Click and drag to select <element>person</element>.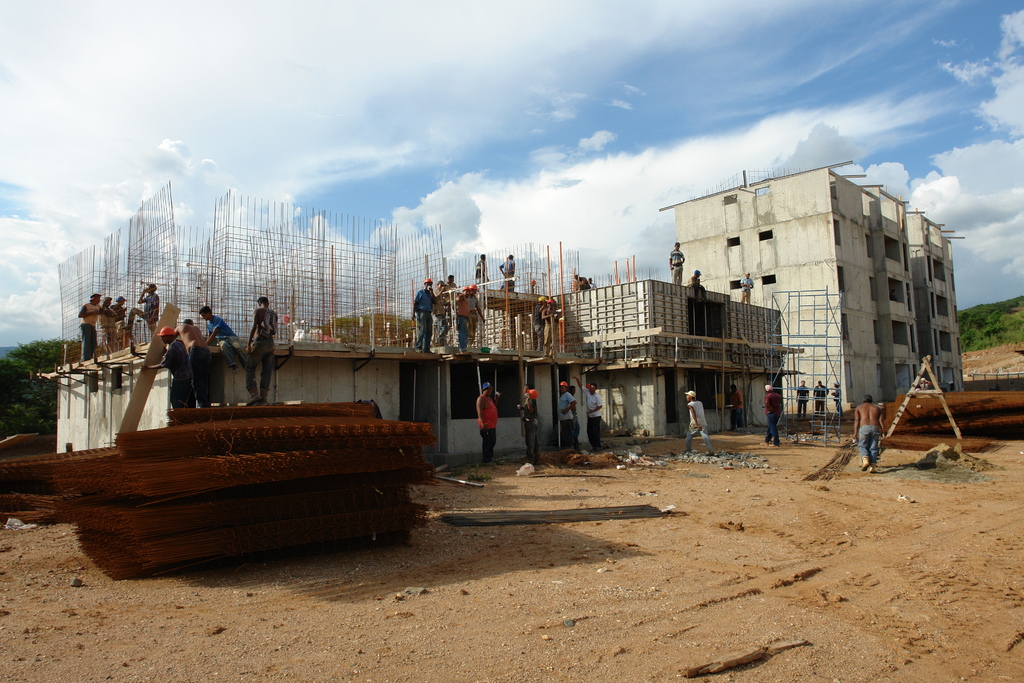
Selection: (473,249,493,292).
